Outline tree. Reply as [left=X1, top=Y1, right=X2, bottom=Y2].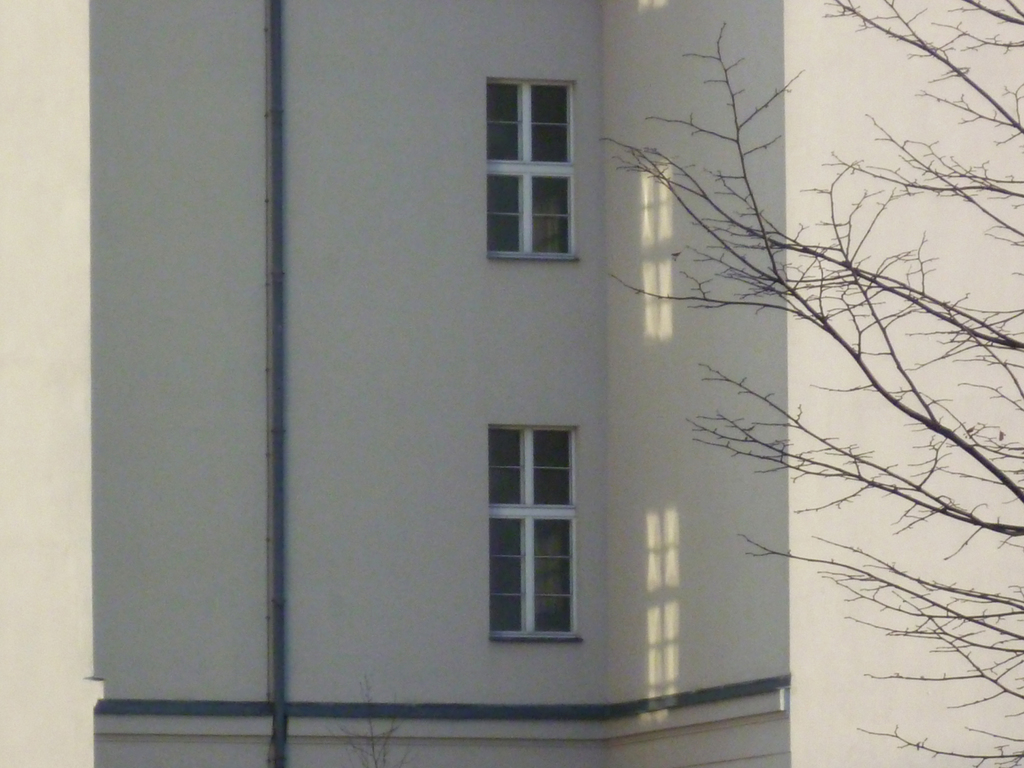
[left=598, top=0, right=1023, bottom=767].
